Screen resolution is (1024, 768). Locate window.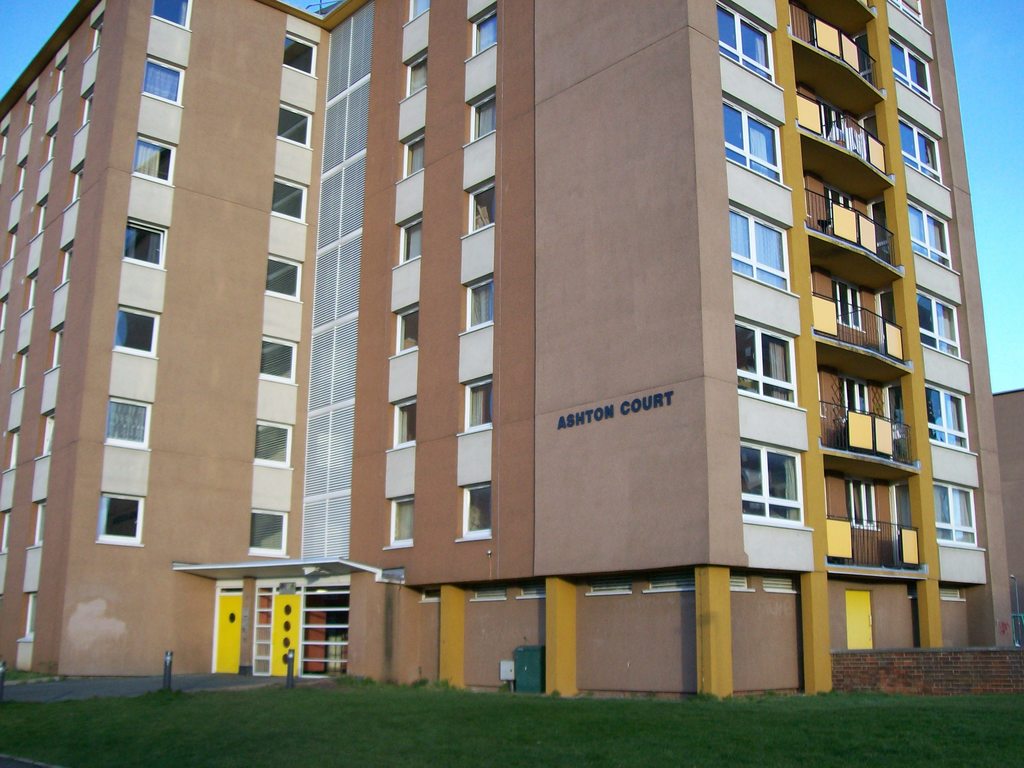
bbox=[454, 276, 495, 338].
